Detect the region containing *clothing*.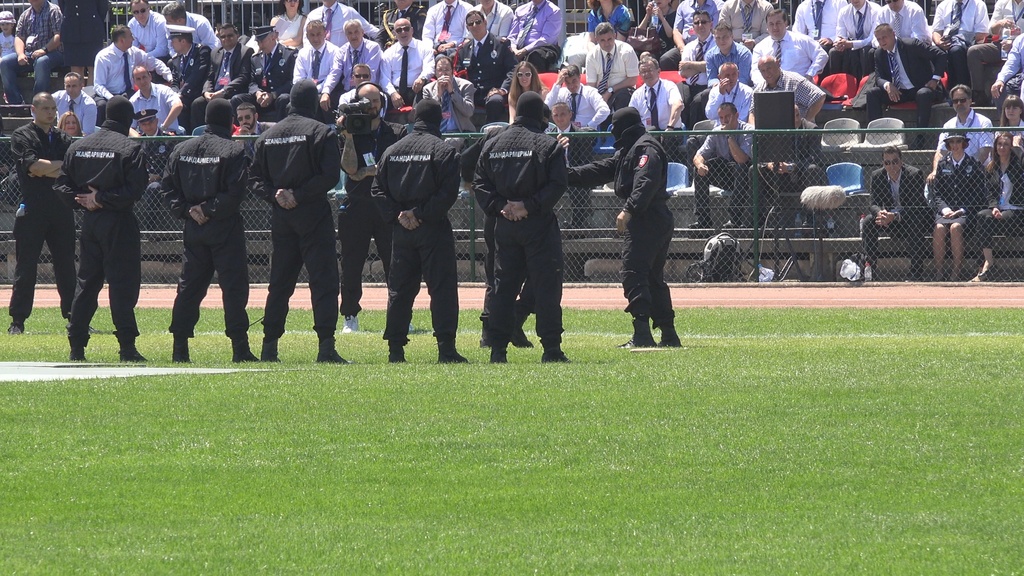
<bbox>867, 0, 936, 75</bbox>.
